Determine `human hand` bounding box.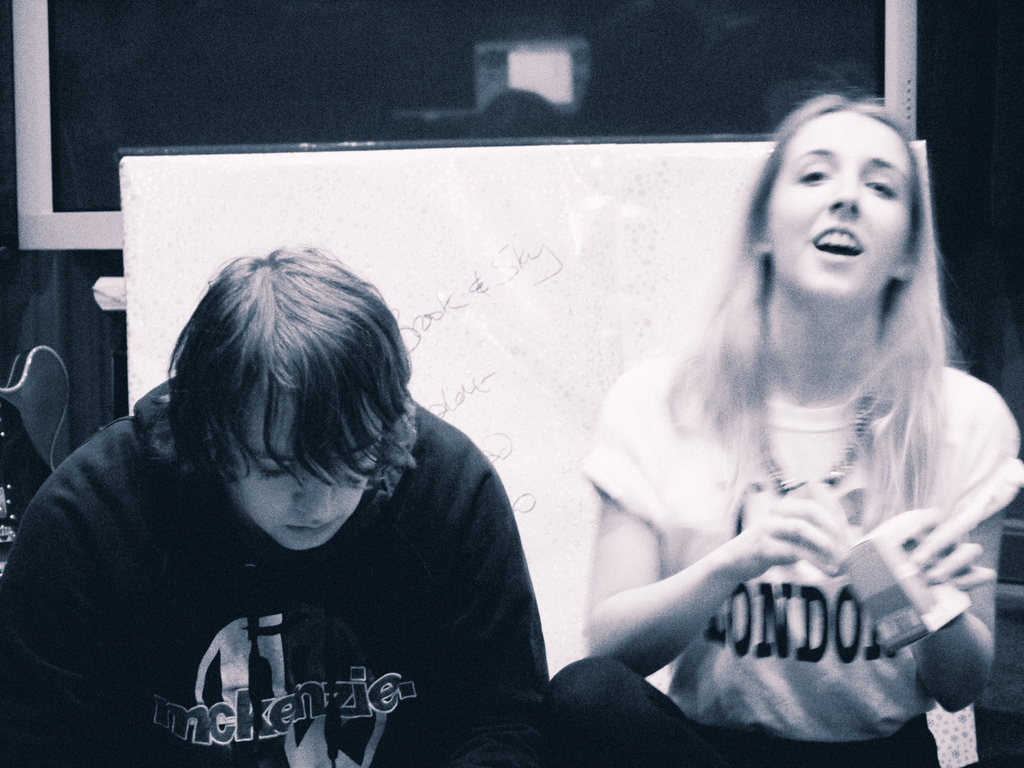
Determined: left=865, top=493, right=1002, bottom=687.
